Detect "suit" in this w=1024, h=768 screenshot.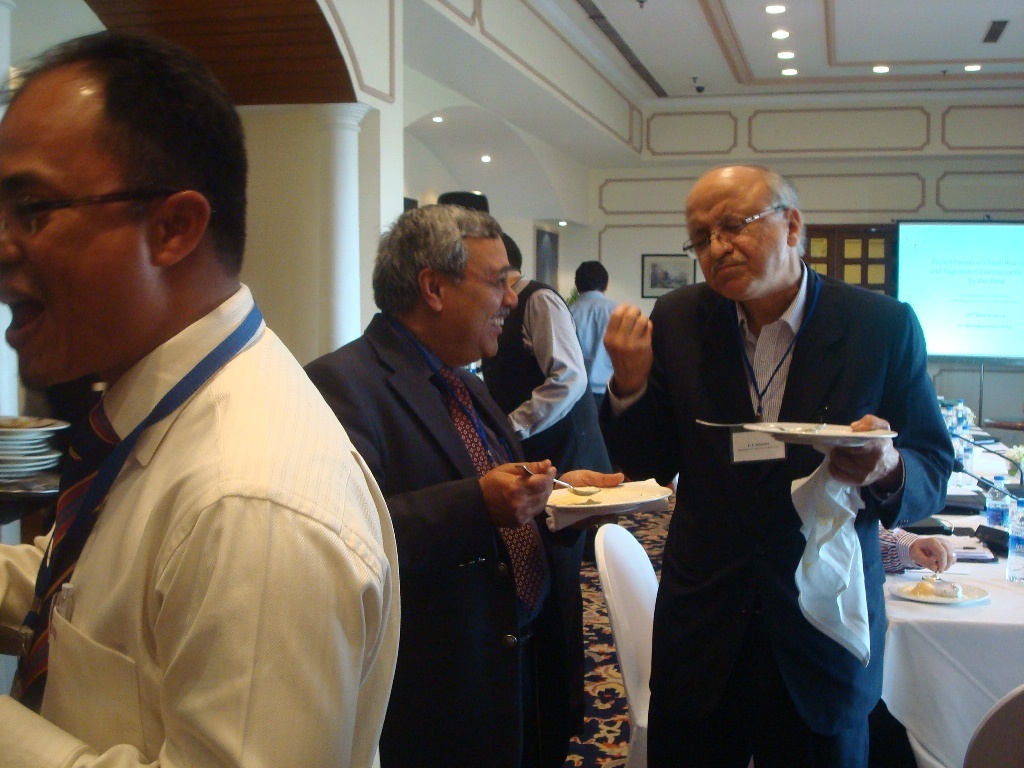
Detection: {"left": 297, "top": 309, "right": 590, "bottom": 767}.
